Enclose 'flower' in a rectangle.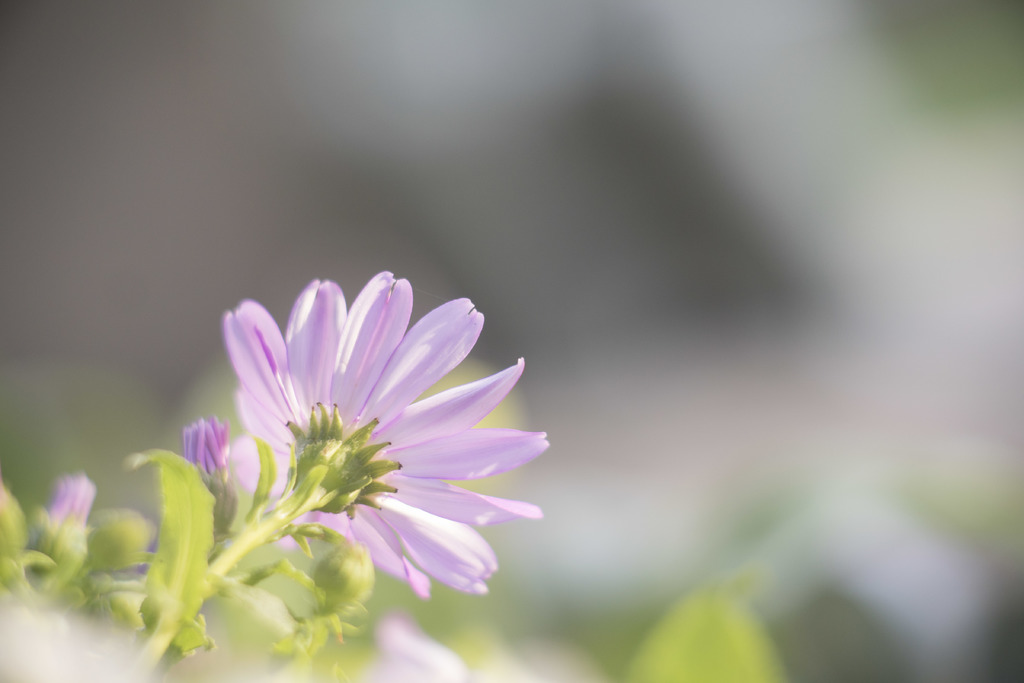
detection(0, 478, 27, 580).
